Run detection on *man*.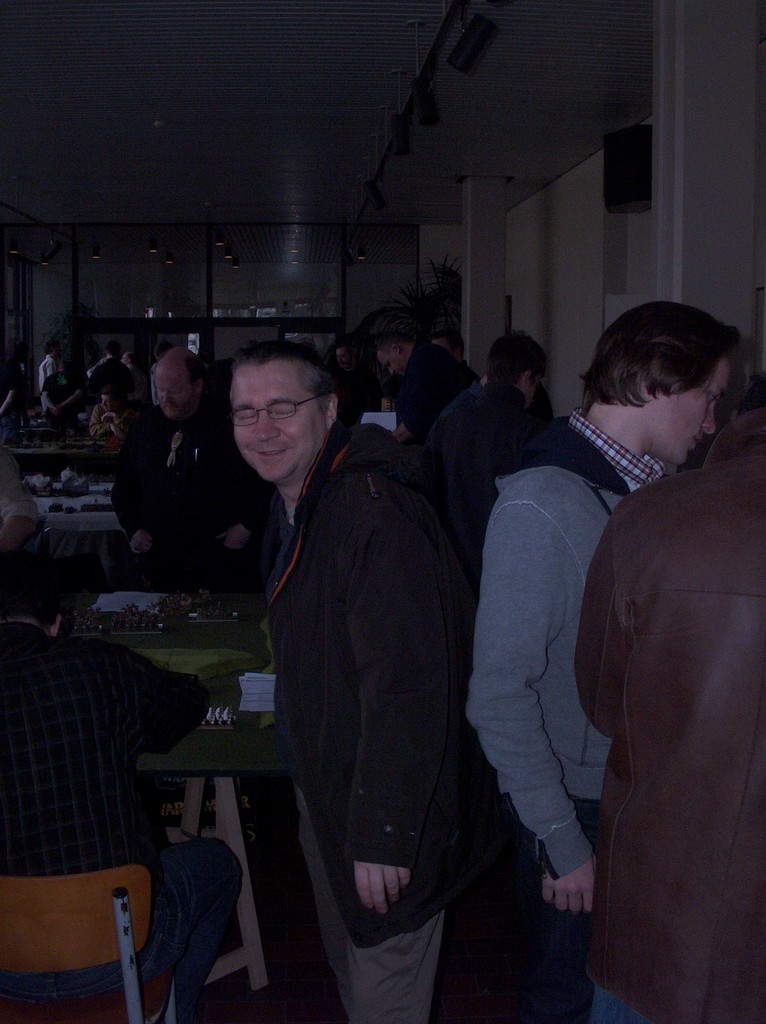
Result: <box>575,396,765,1023</box>.
